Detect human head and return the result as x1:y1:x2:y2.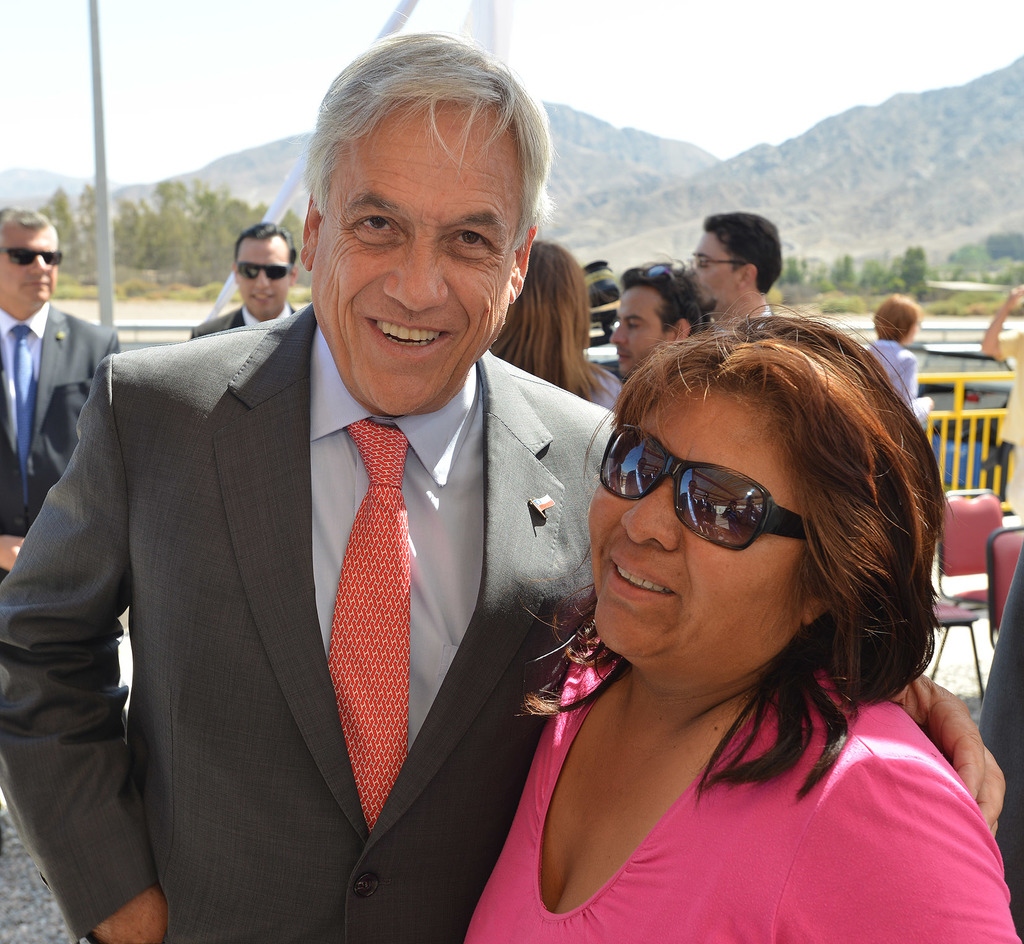
0:205:61:314.
